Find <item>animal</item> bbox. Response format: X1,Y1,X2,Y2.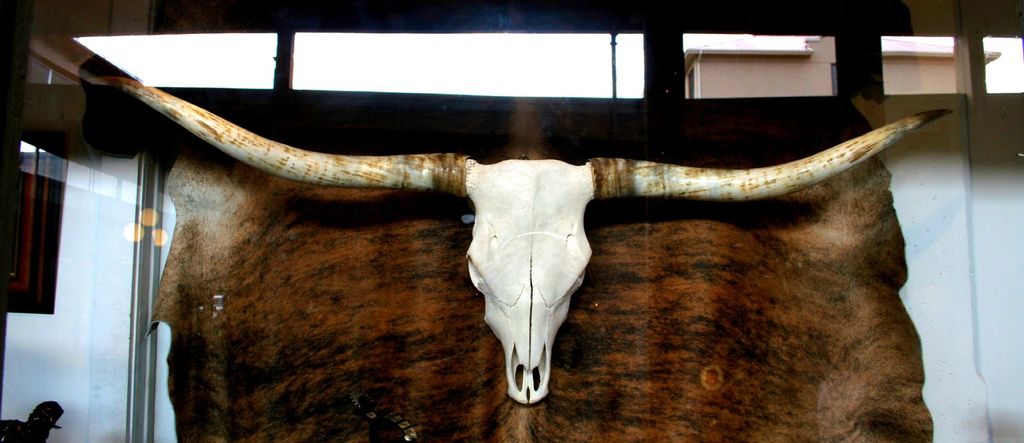
95,85,950,390.
